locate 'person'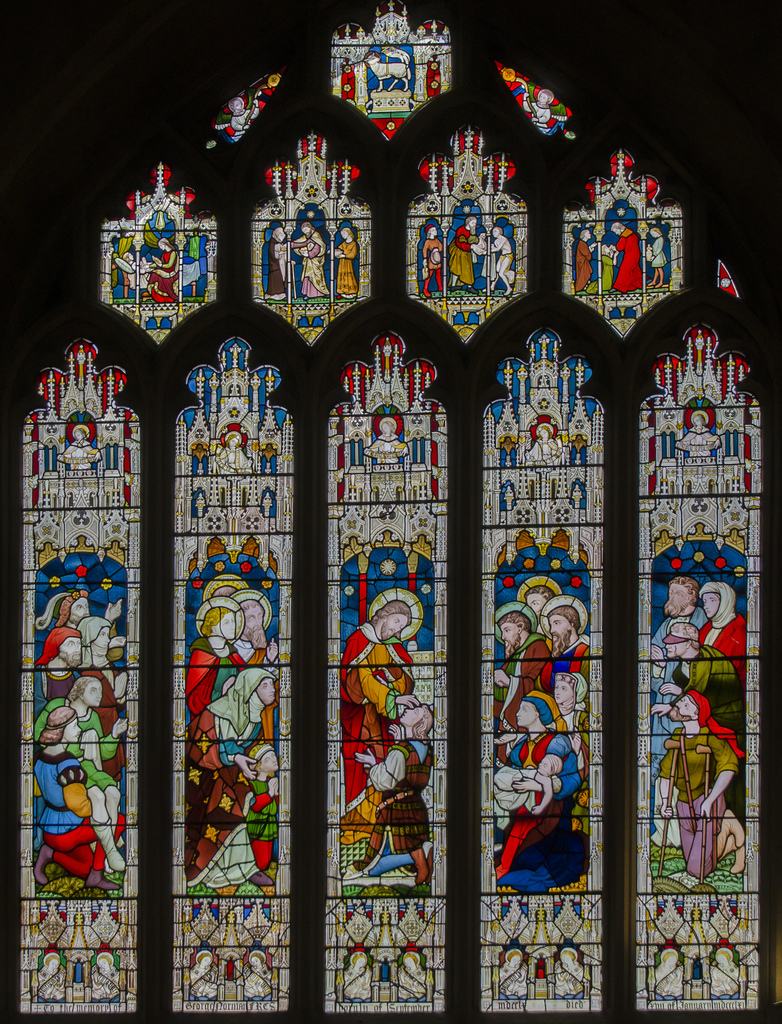
x1=478, y1=614, x2=554, y2=707
